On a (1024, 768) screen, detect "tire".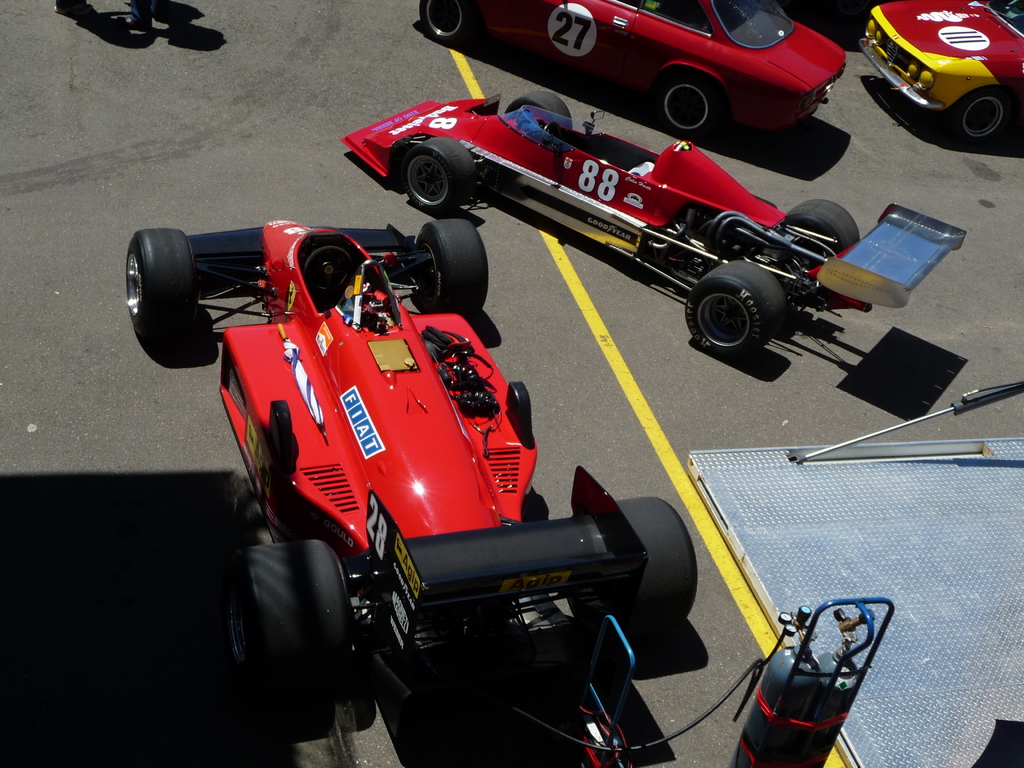
652 69 732 138.
